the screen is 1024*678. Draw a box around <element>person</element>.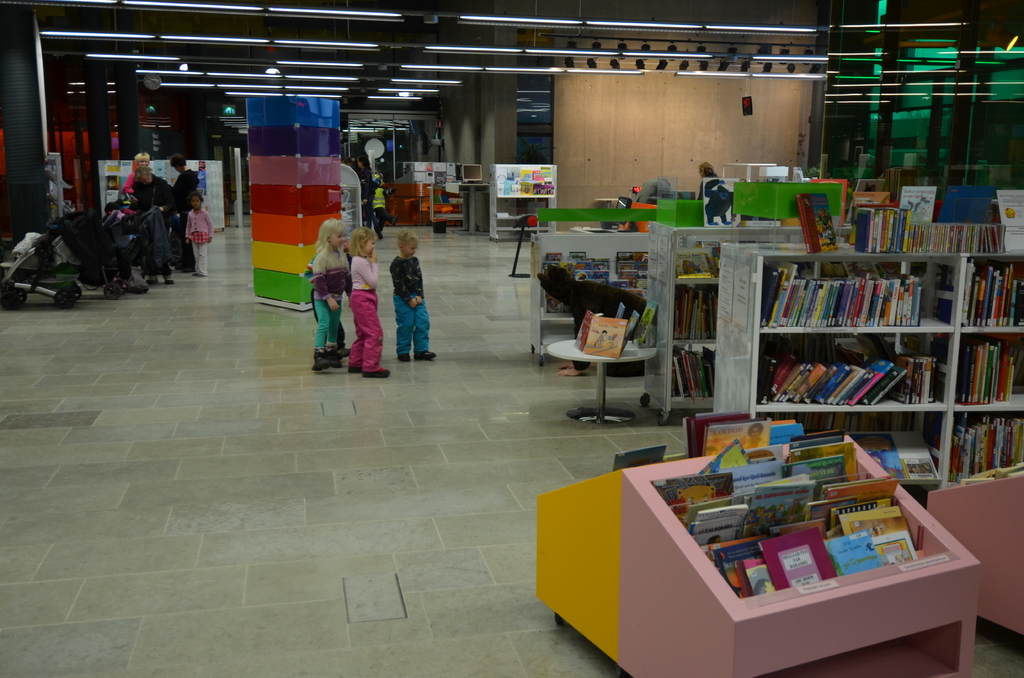
bbox(359, 154, 385, 241).
